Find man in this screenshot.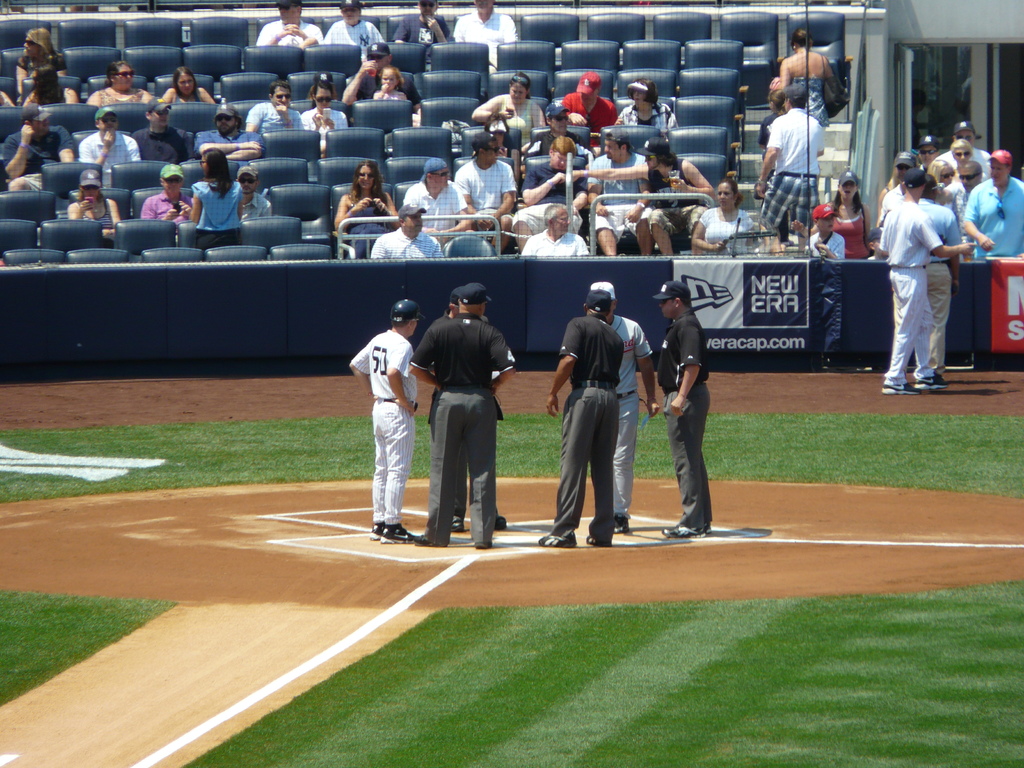
The bounding box for man is bbox=(964, 148, 1023, 257).
